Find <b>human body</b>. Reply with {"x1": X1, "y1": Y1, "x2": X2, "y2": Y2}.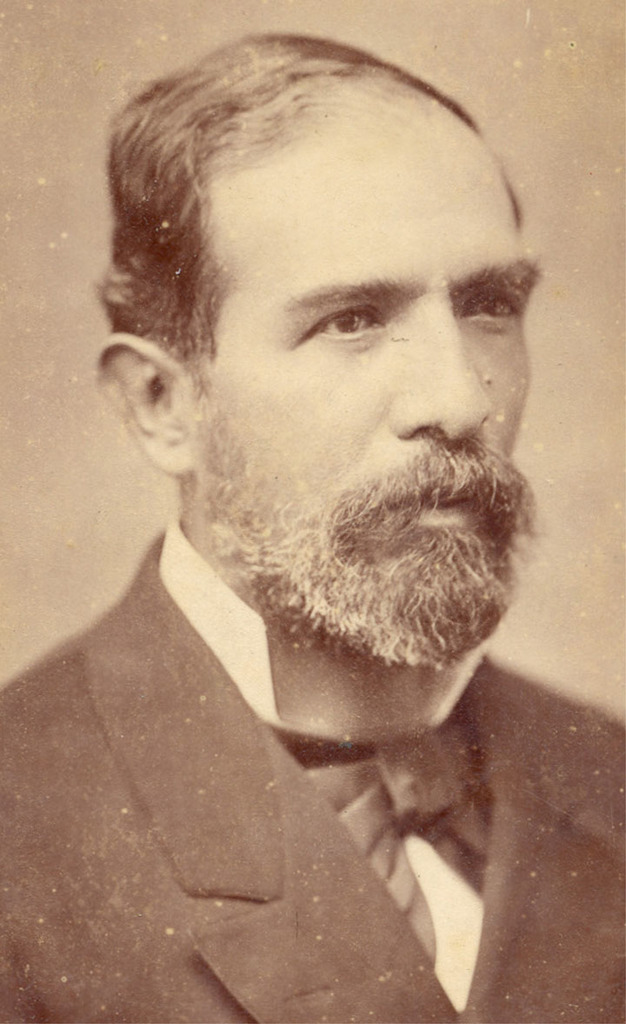
{"x1": 0, "y1": 35, "x2": 625, "y2": 1023}.
